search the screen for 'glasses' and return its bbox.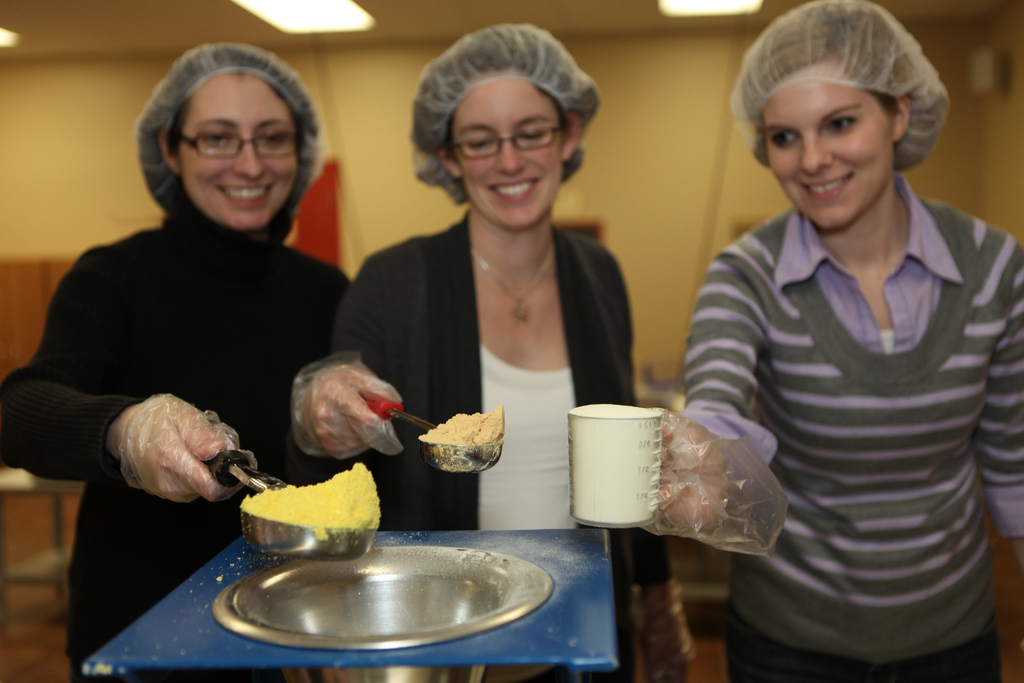
Found: [left=170, top=123, right=314, bottom=161].
